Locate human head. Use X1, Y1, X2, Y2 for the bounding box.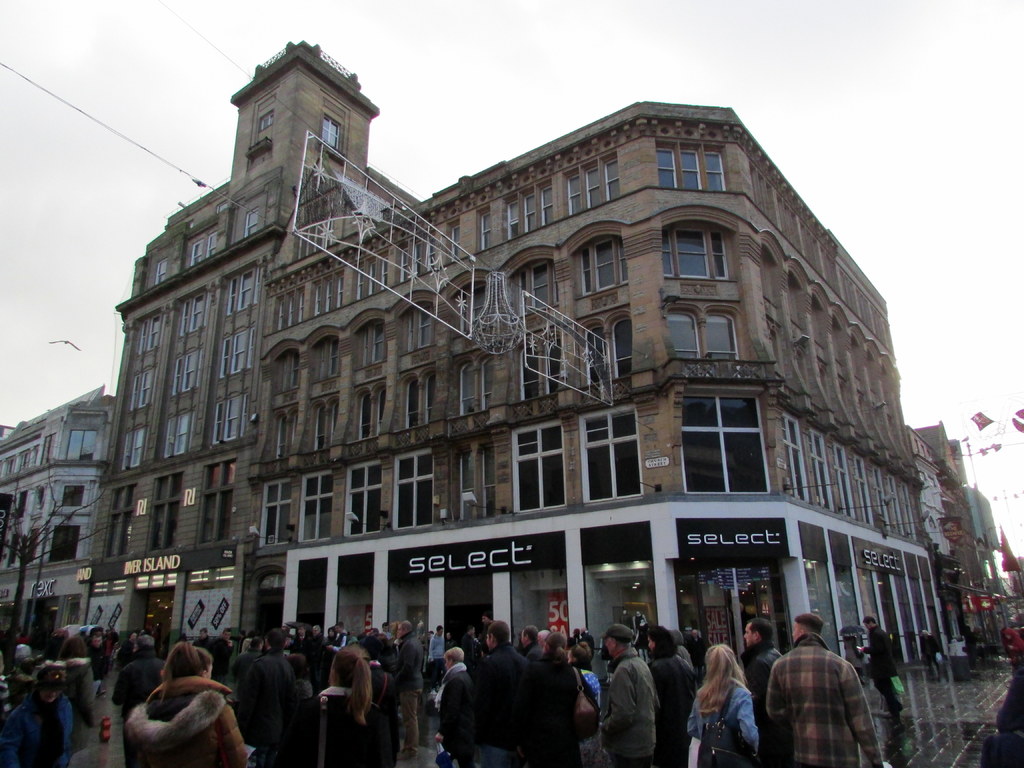
161, 638, 214, 680.
